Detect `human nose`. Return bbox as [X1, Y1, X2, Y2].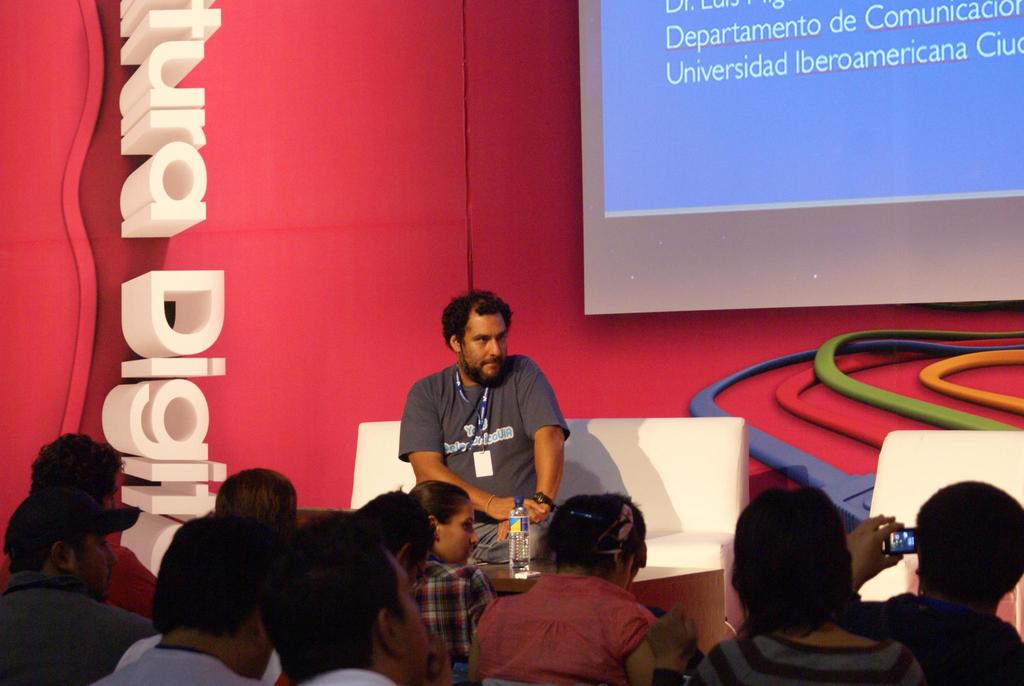
[489, 337, 502, 355].
